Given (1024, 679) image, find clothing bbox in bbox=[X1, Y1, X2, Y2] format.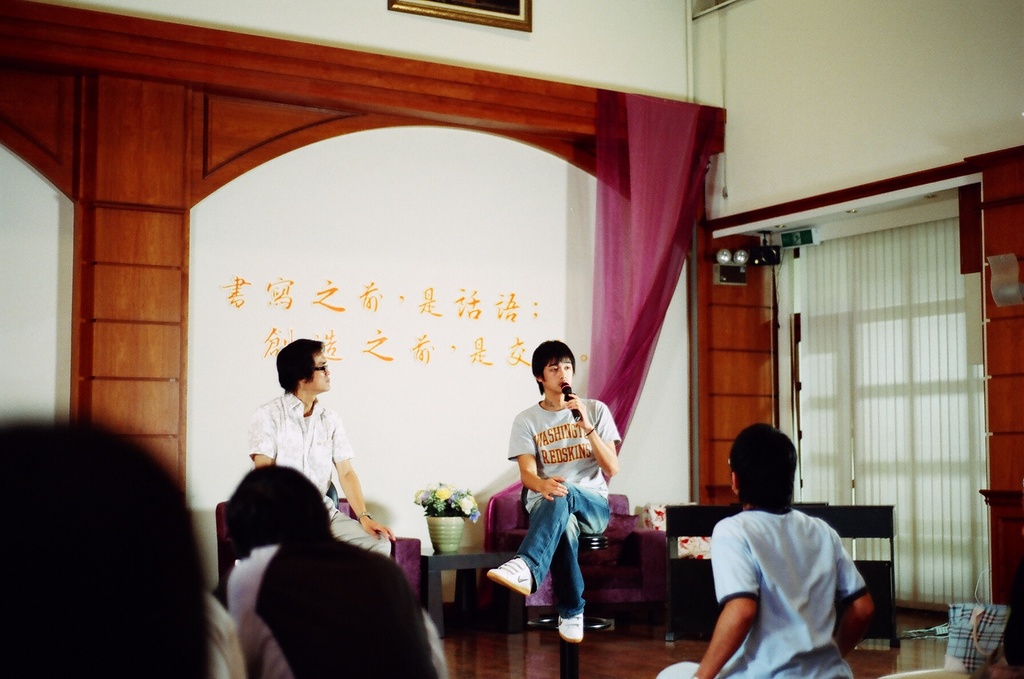
bbox=[250, 389, 390, 556].
